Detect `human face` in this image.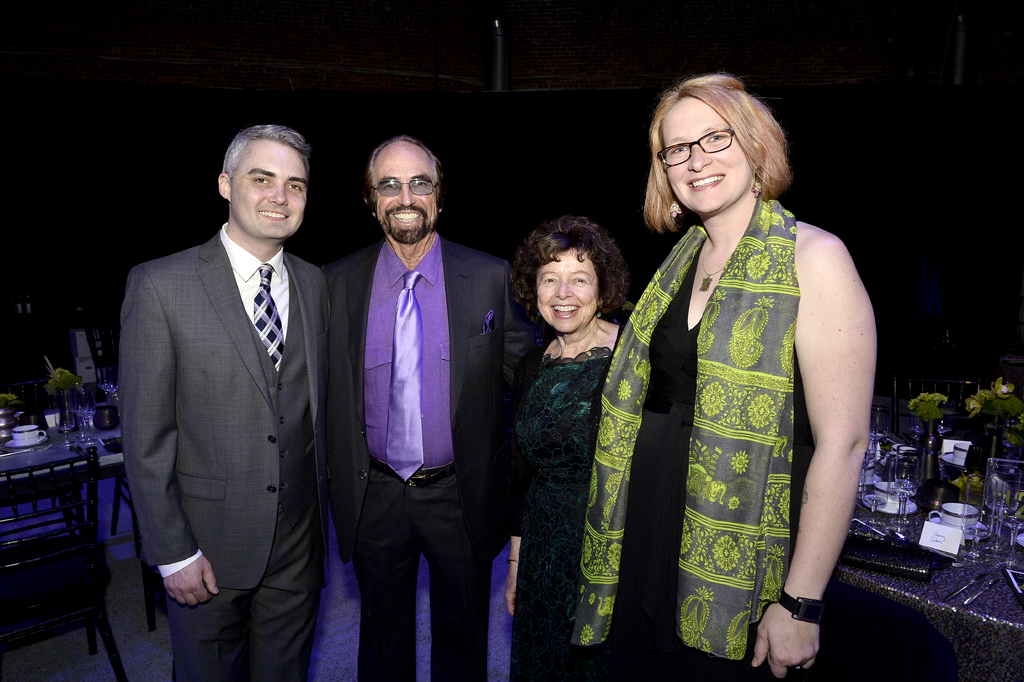
Detection: detection(371, 145, 440, 247).
